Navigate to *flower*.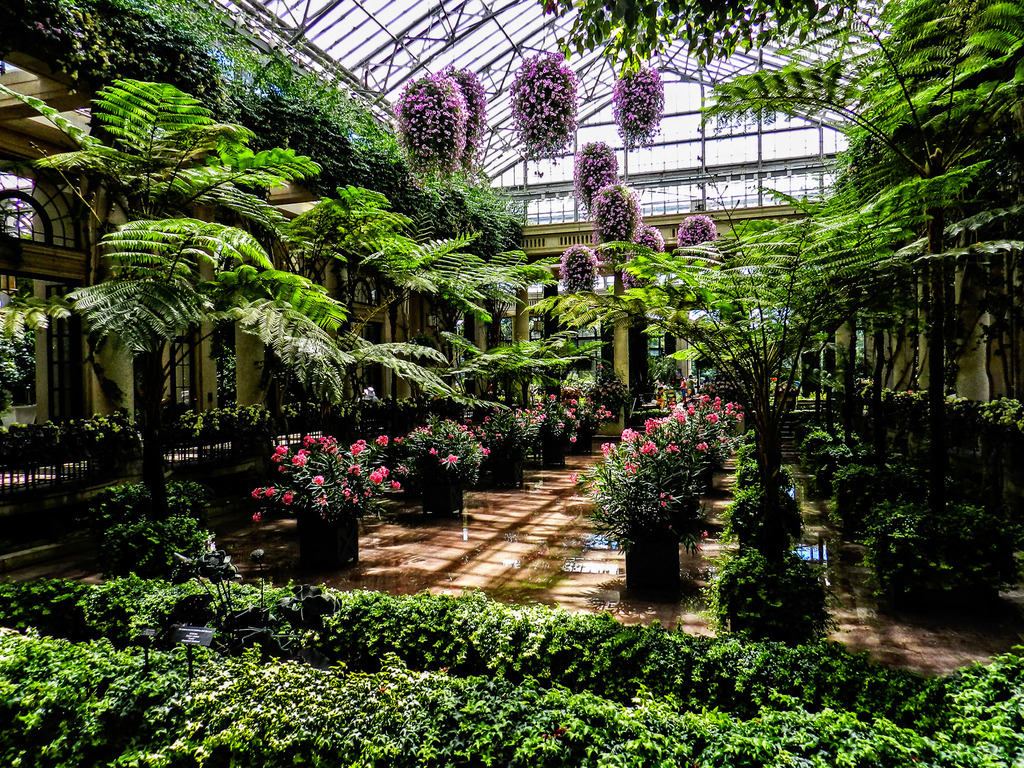
Navigation target: 496,431,501,438.
